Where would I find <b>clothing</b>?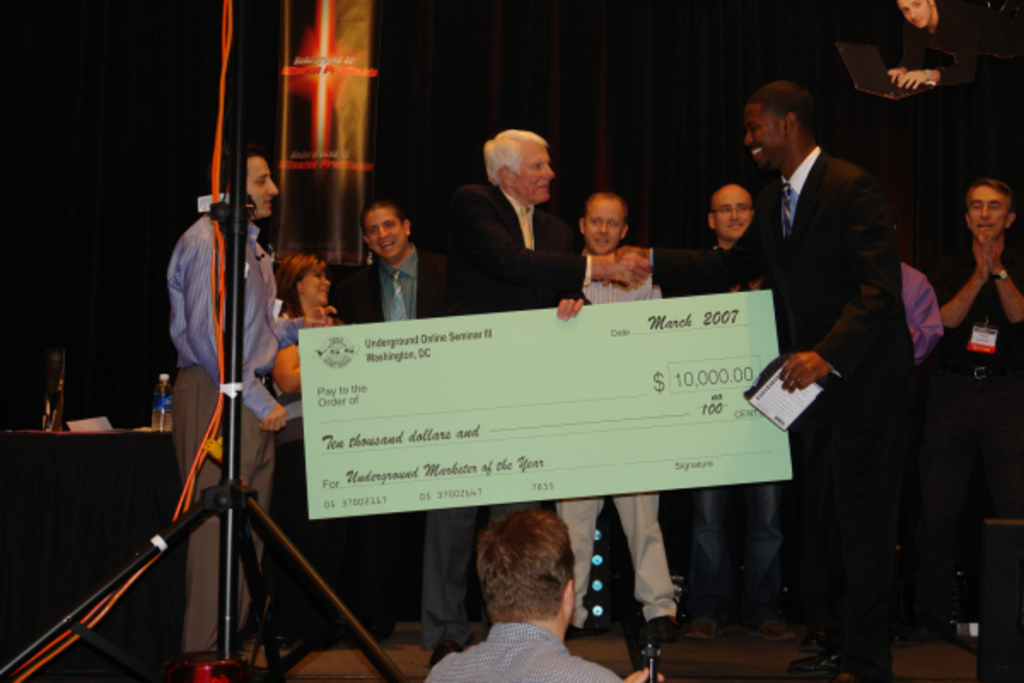
At [686,490,785,627].
